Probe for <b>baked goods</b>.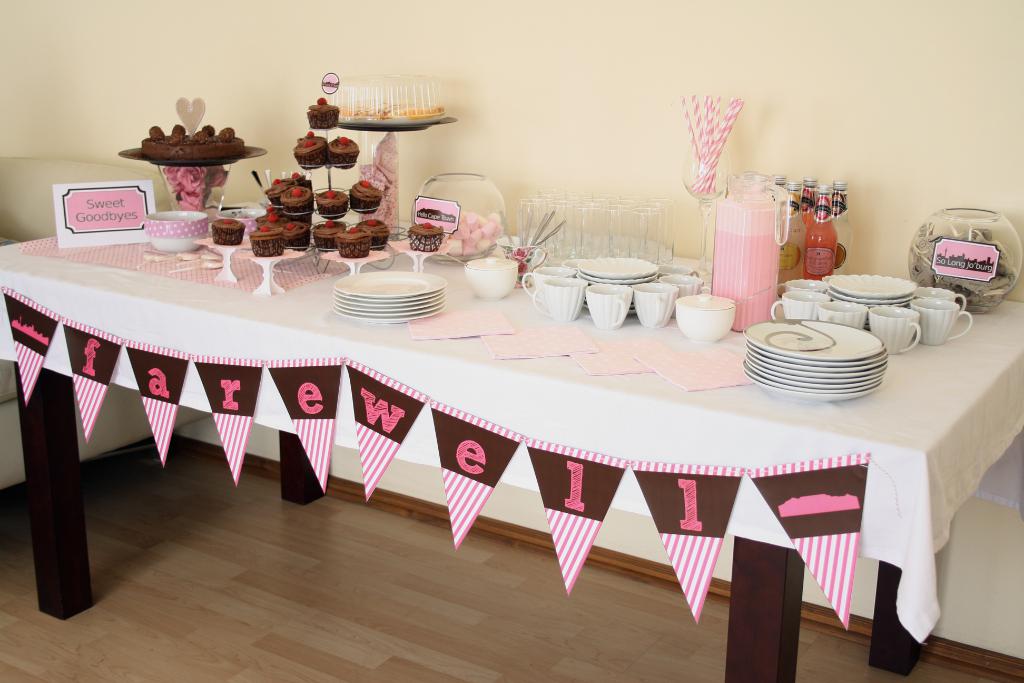
Probe result: 353/174/387/211.
